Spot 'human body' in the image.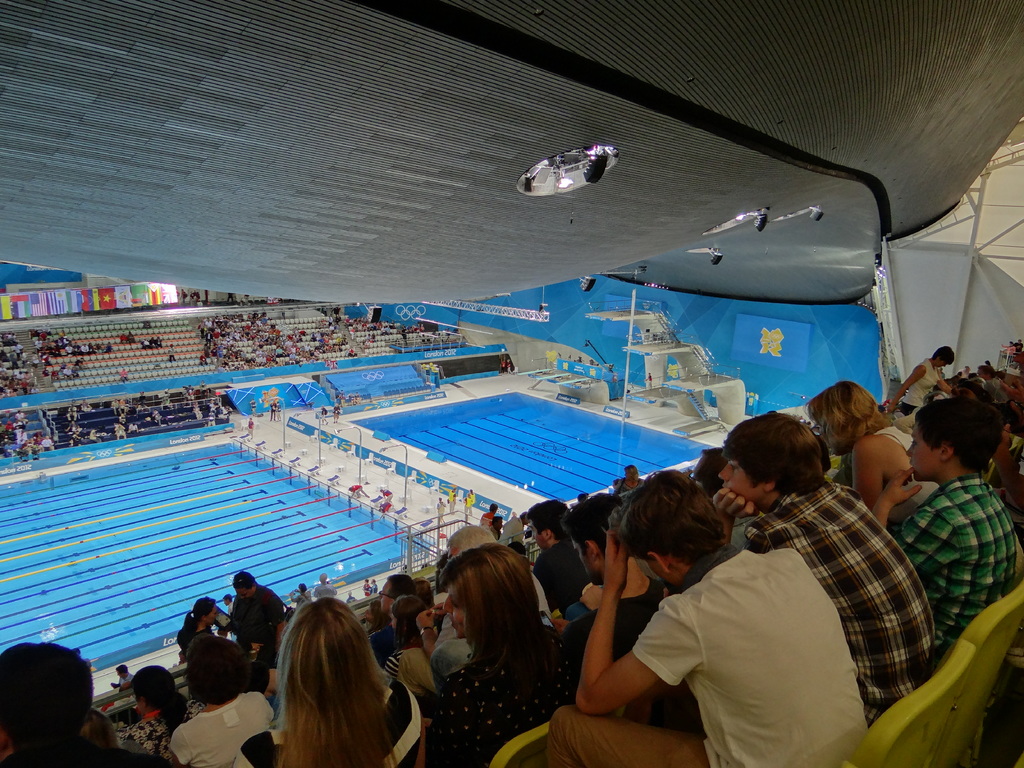
'human body' found at locate(481, 497, 502, 539).
